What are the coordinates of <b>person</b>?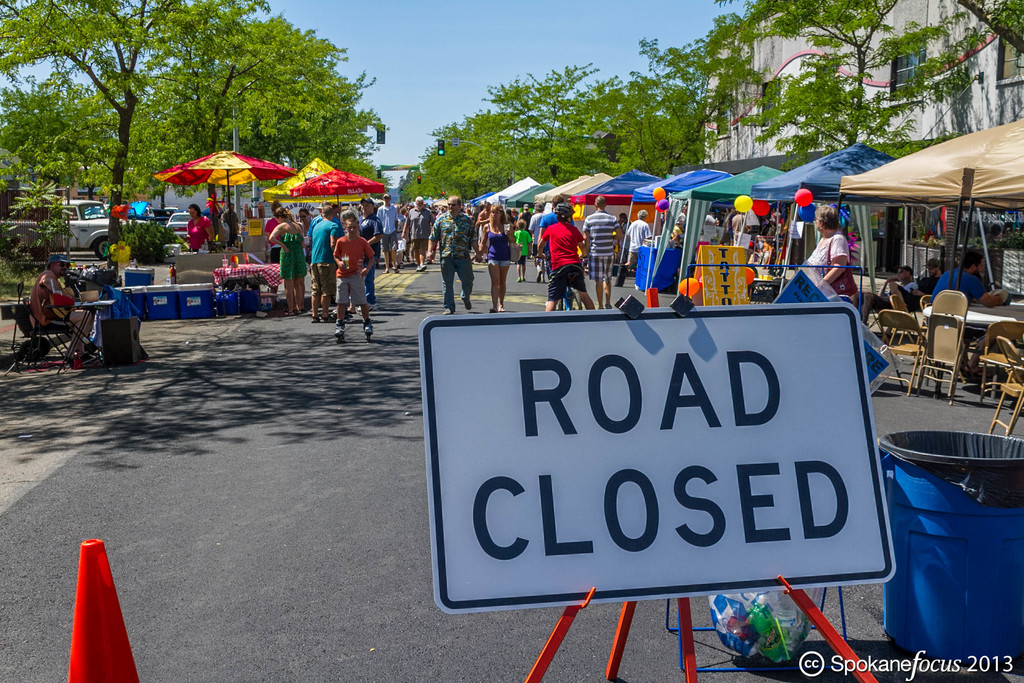
bbox=[189, 202, 209, 247].
